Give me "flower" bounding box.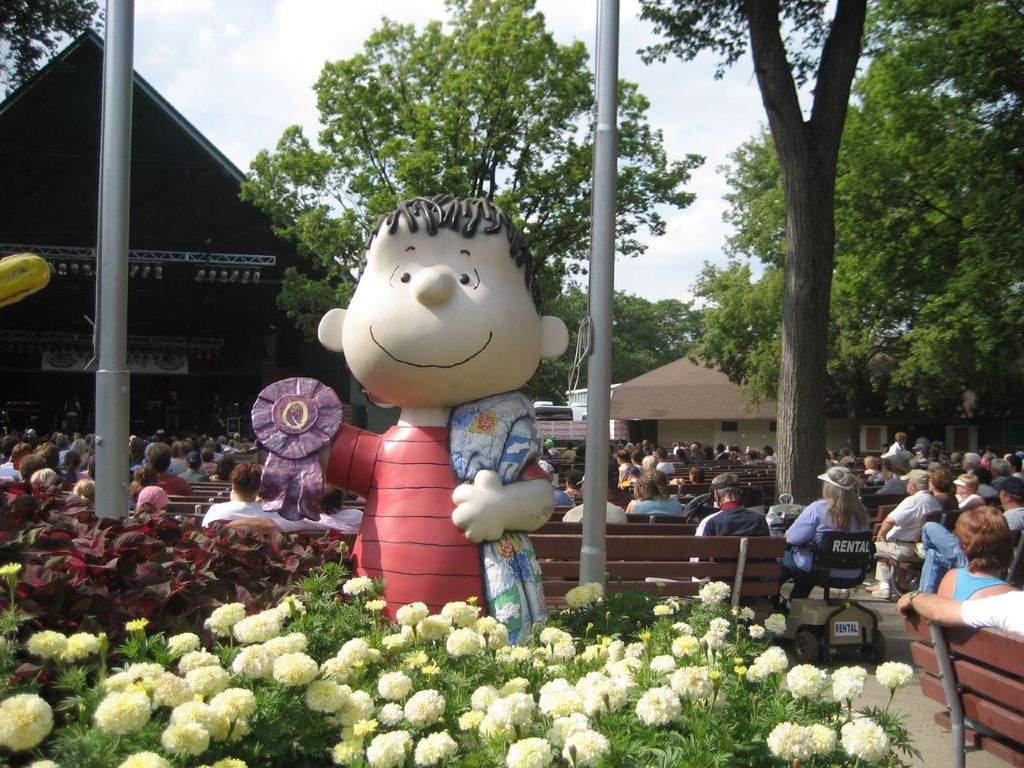
{"x1": 673, "y1": 635, "x2": 703, "y2": 662}.
